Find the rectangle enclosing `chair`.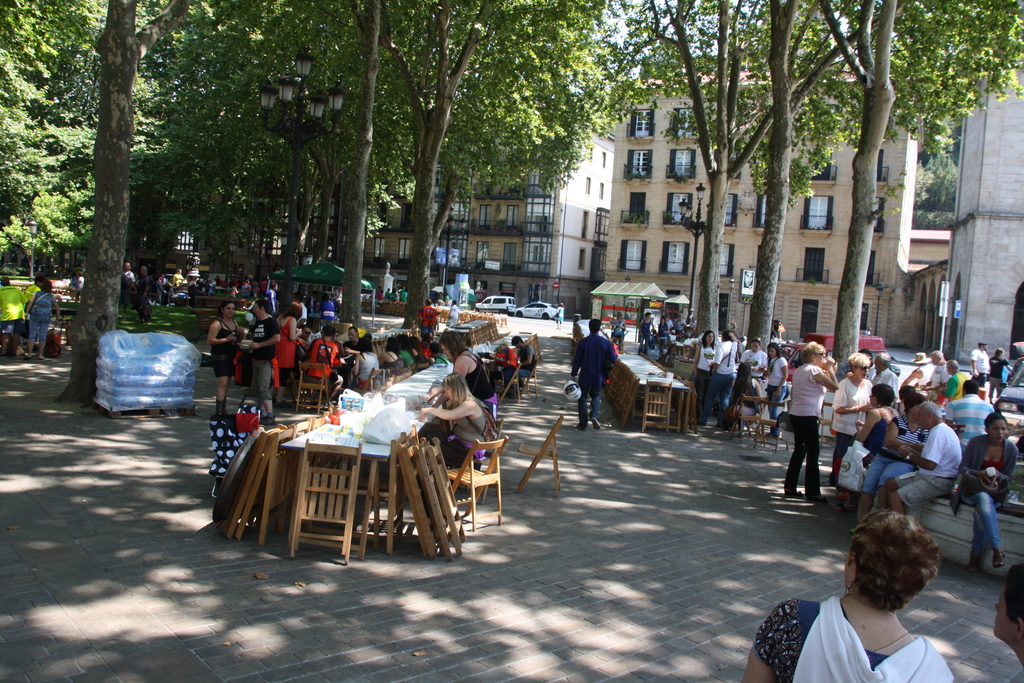
pyautogui.locateOnScreen(751, 399, 793, 457).
